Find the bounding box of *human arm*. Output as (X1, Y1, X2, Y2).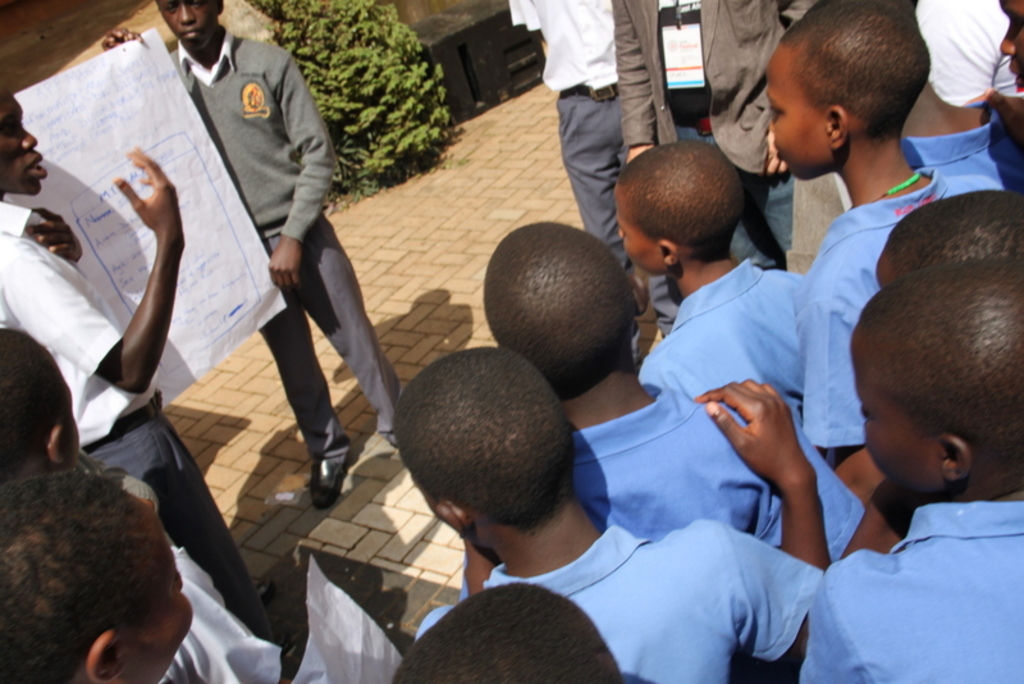
(607, 0, 657, 164).
